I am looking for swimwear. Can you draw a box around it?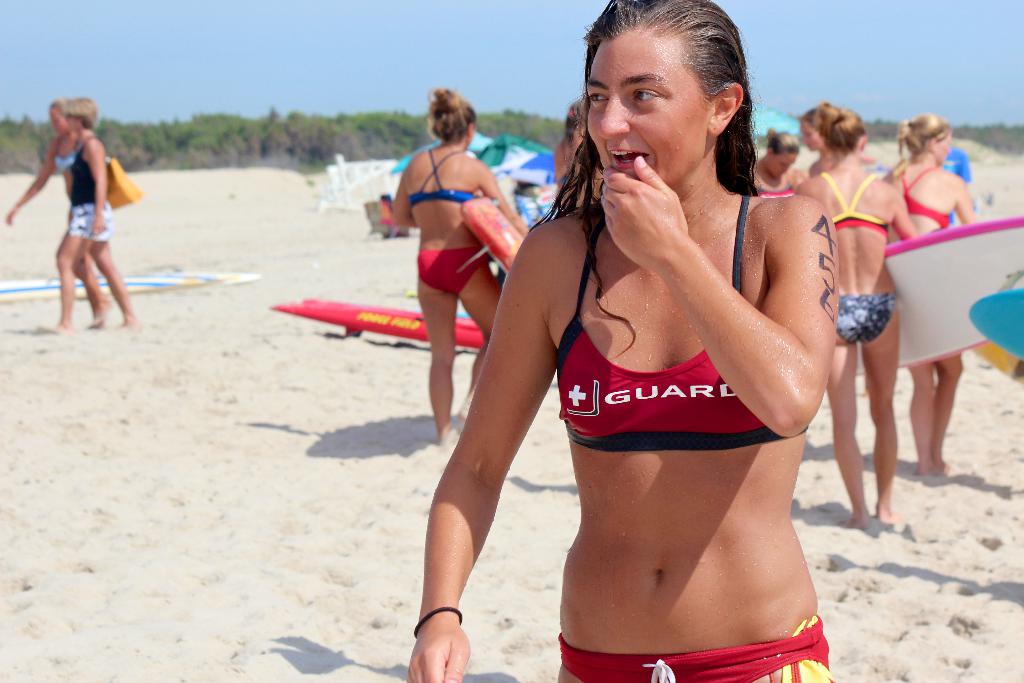
Sure, the bounding box is x1=904 y1=161 x2=949 y2=234.
